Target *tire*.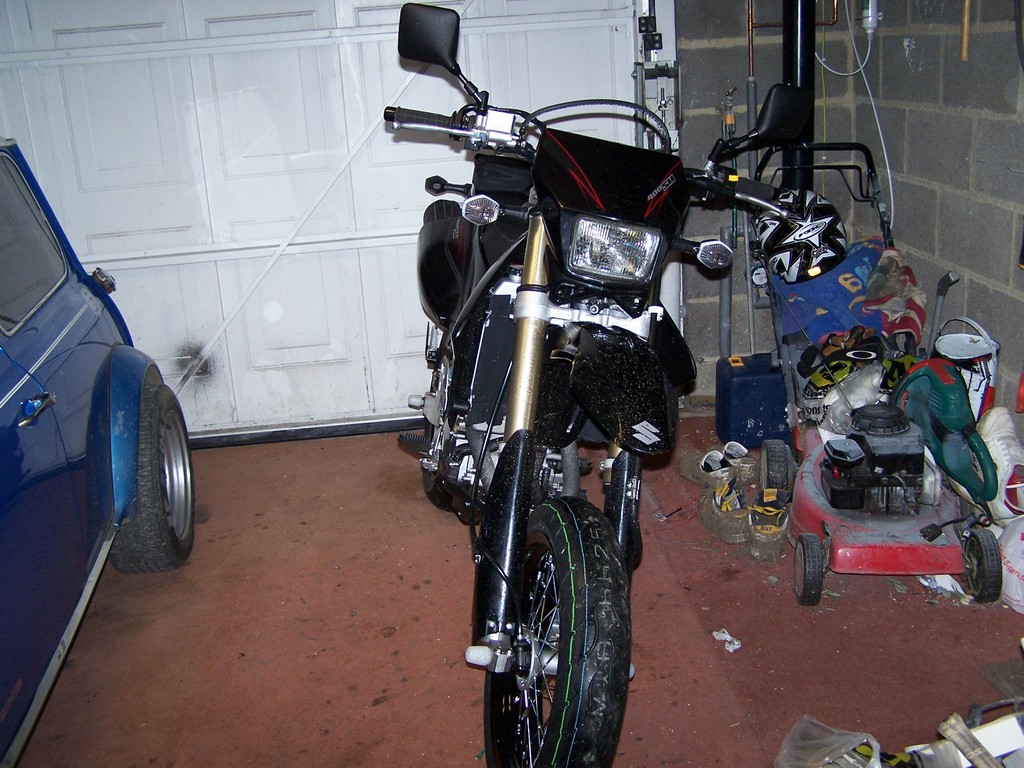
Target region: bbox=(112, 380, 190, 572).
